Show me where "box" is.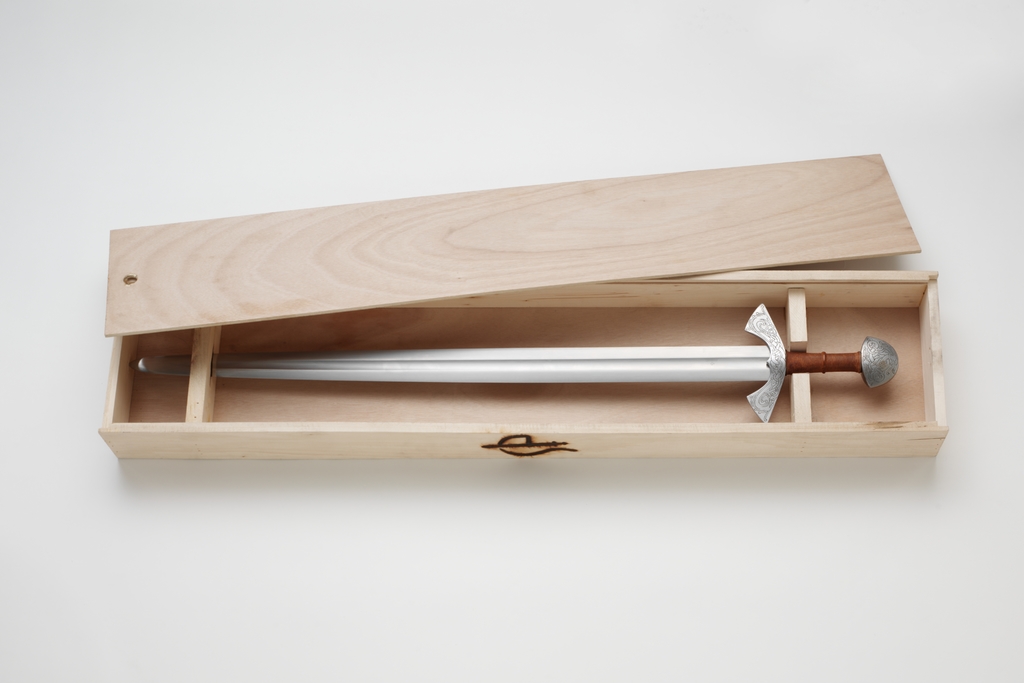
"box" is at x1=76, y1=157, x2=925, y2=493.
